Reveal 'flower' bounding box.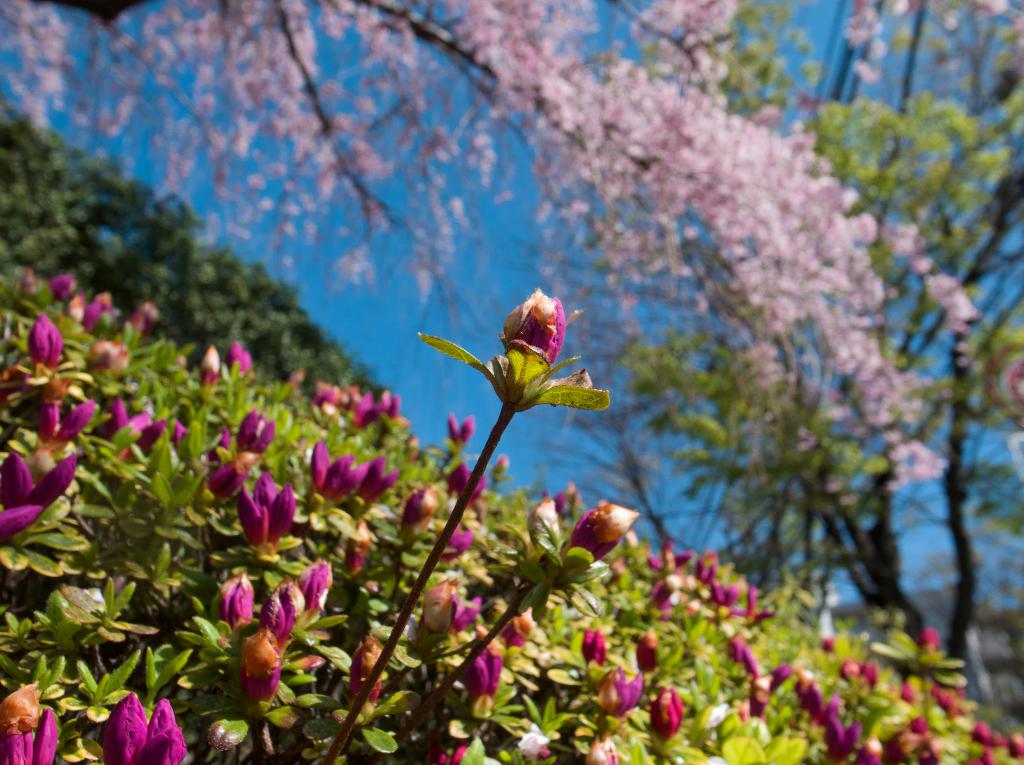
Revealed: {"left": 799, "top": 682, "right": 825, "bottom": 718}.
